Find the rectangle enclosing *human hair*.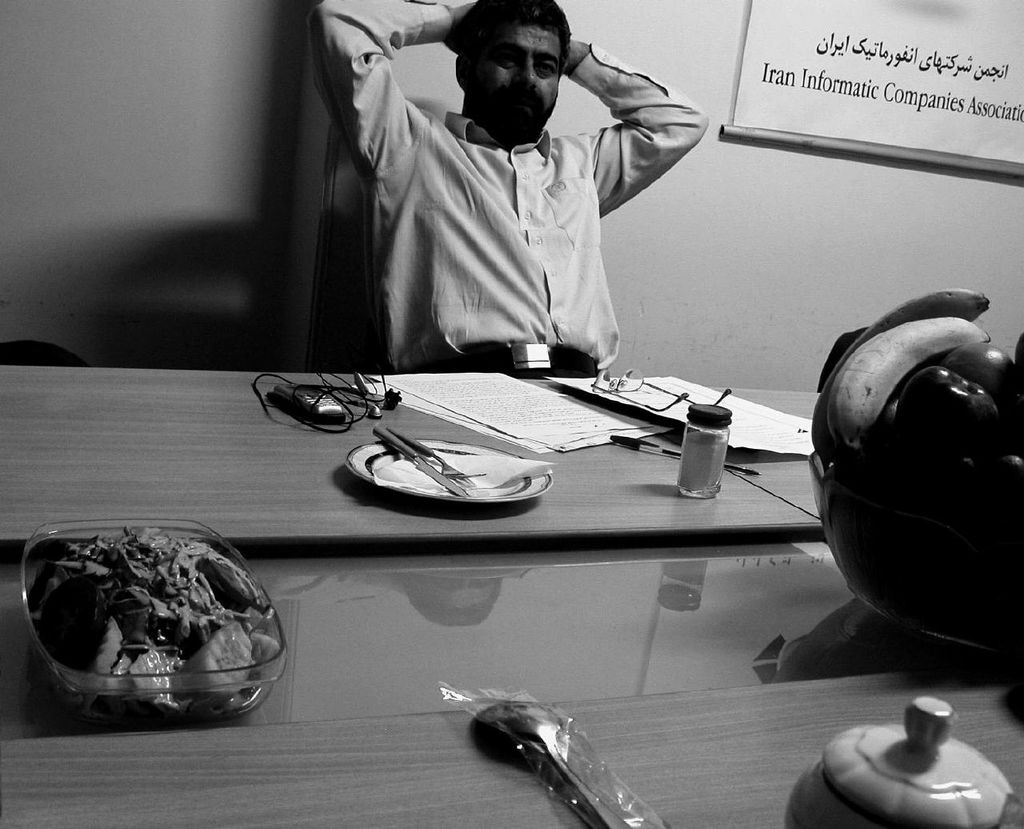
460,8,586,94.
